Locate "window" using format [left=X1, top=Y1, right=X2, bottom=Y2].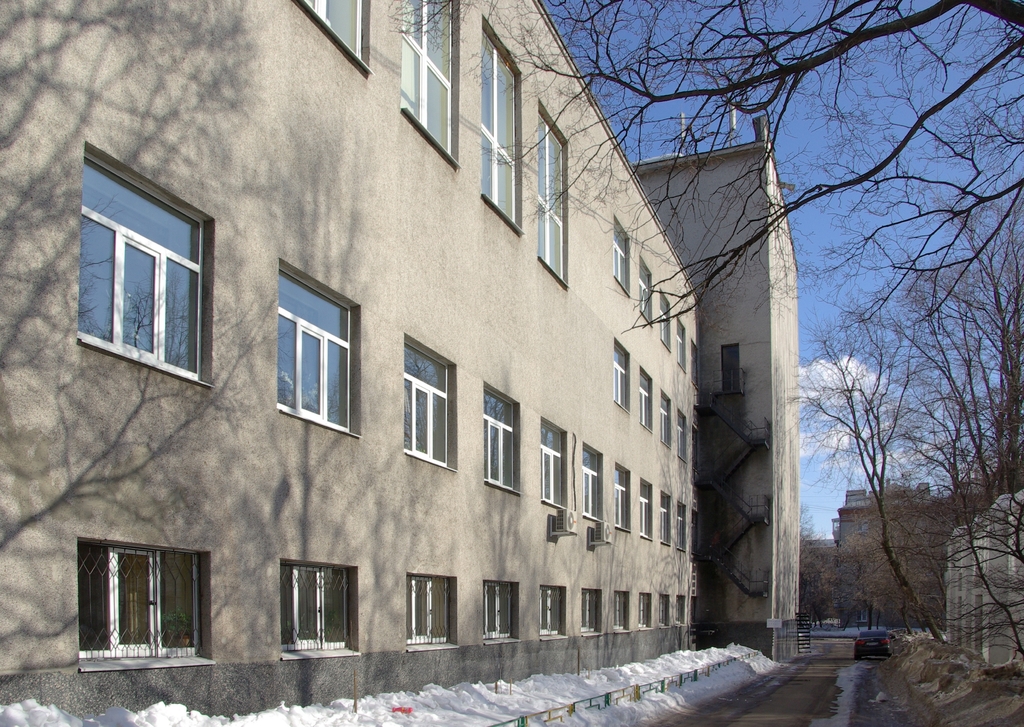
[left=612, top=591, right=628, bottom=628].
